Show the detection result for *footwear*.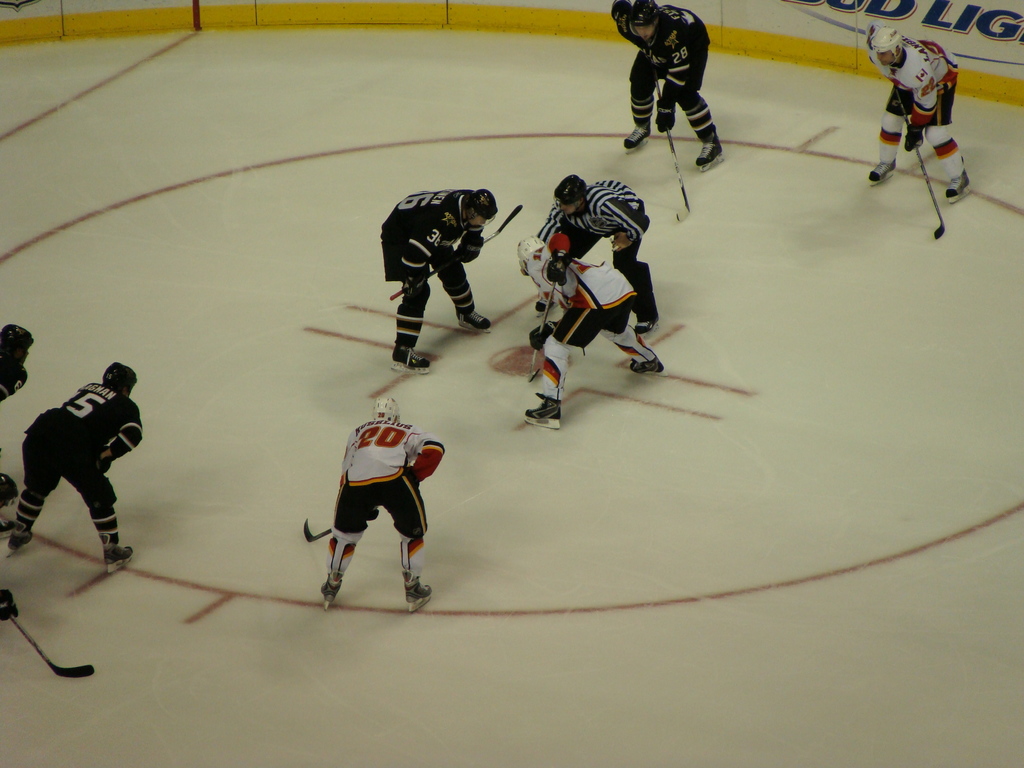
<bbox>945, 170, 967, 199</bbox>.
